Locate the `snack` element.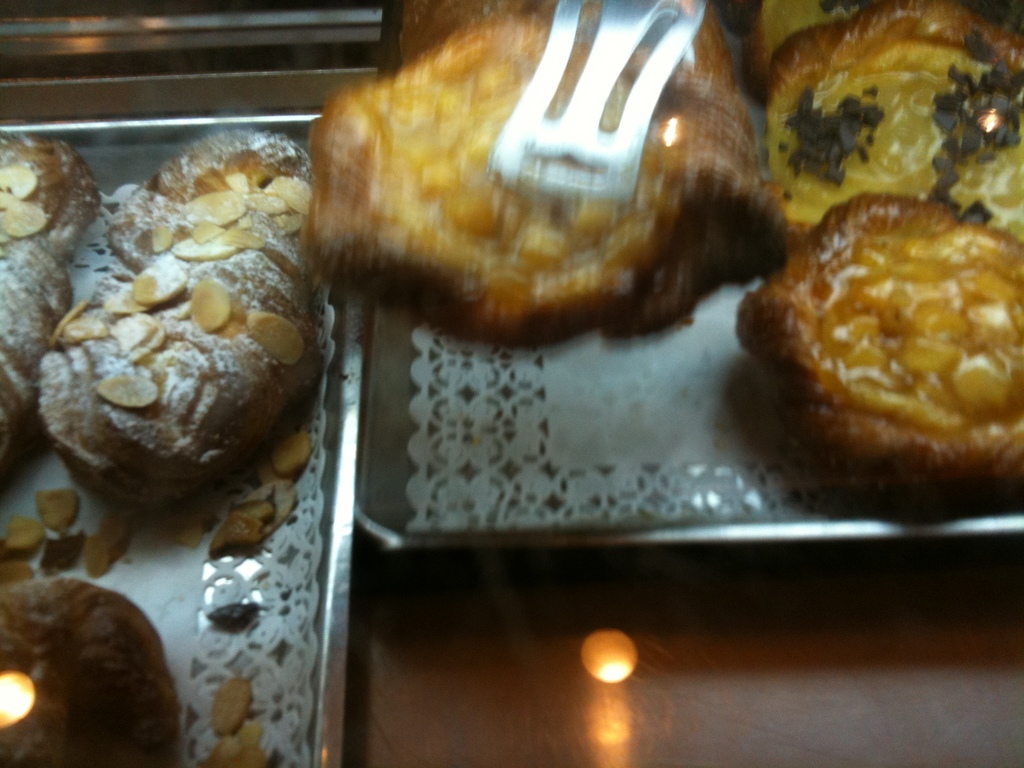
Element bbox: x1=728 y1=198 x2=1023 y2=515.
